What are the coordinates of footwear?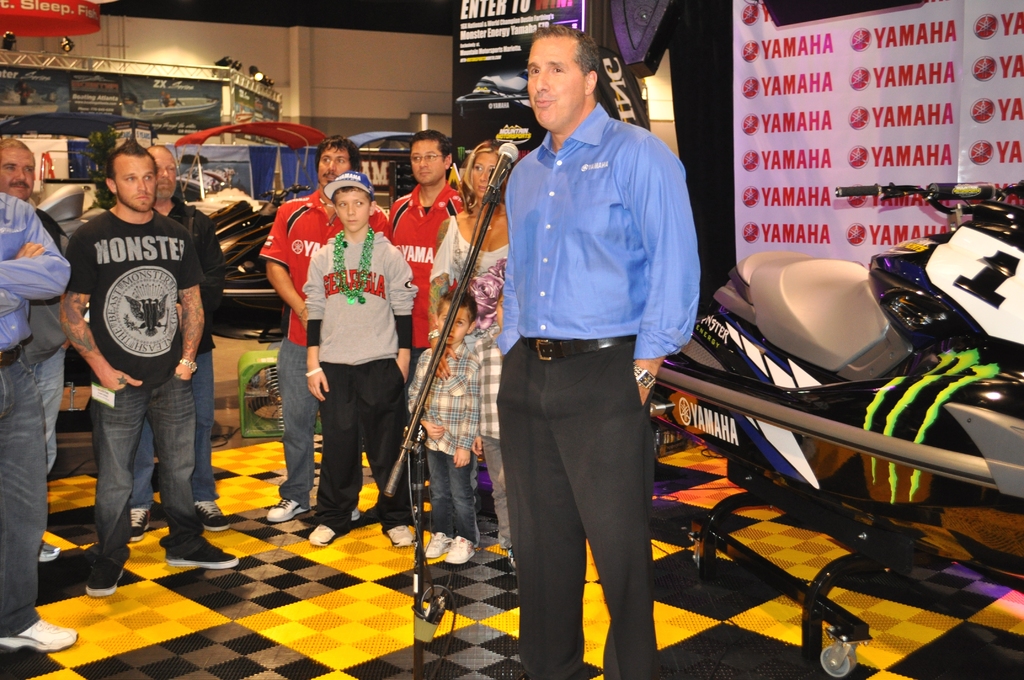
locate(267, 498, 311, 526).
